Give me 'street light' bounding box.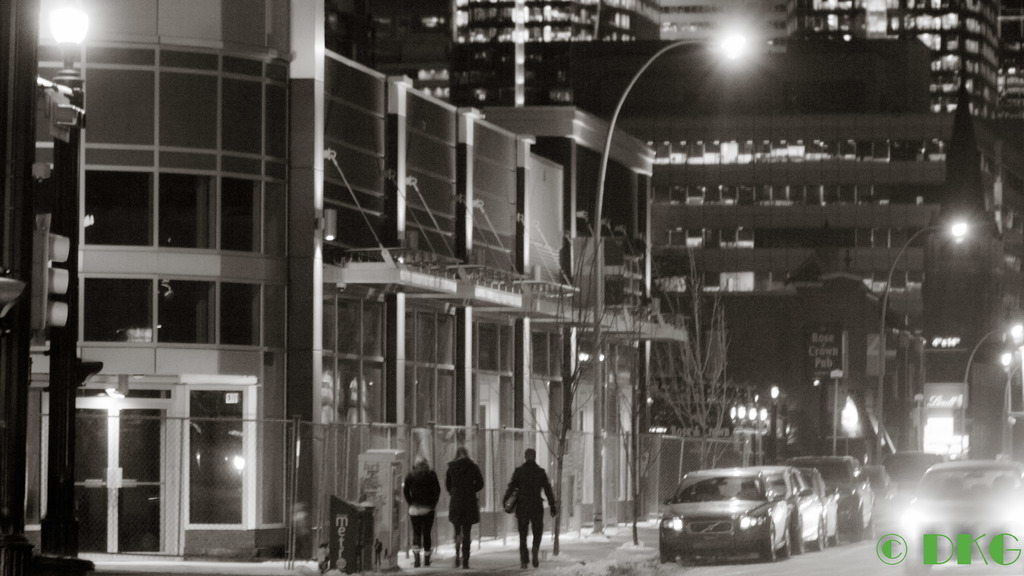
rect(36, 0, 99, 552).
